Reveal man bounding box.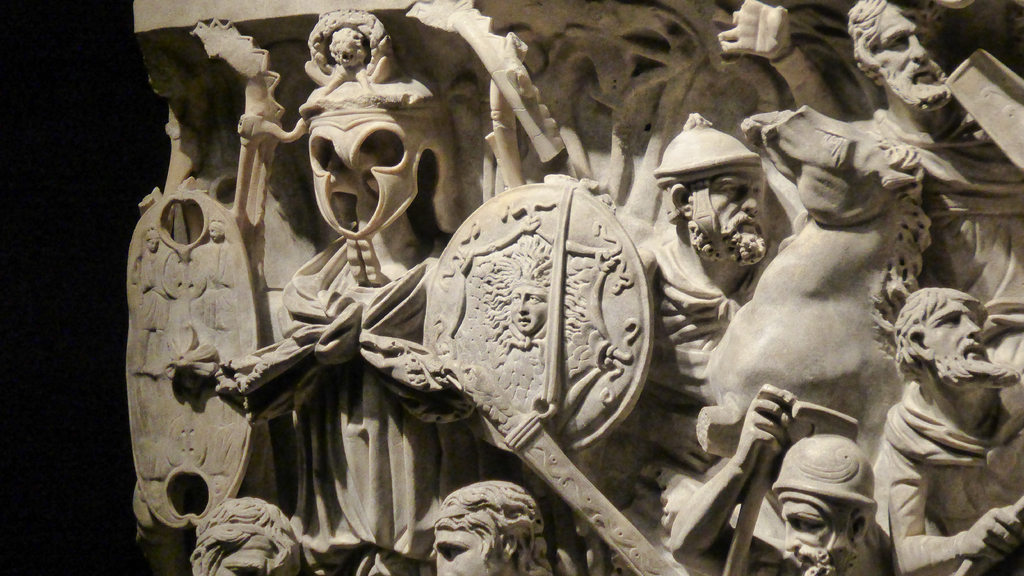
Revealed: detection(670, 386, 899, 575).
